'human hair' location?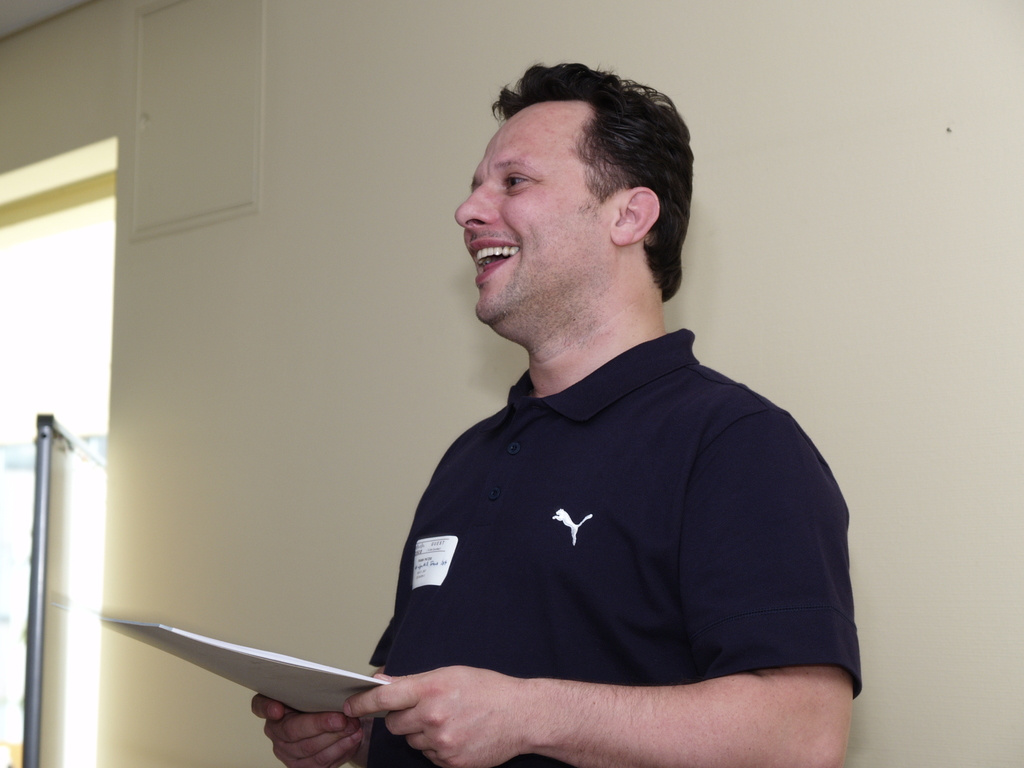
detection(463, 60, 696, 309)
